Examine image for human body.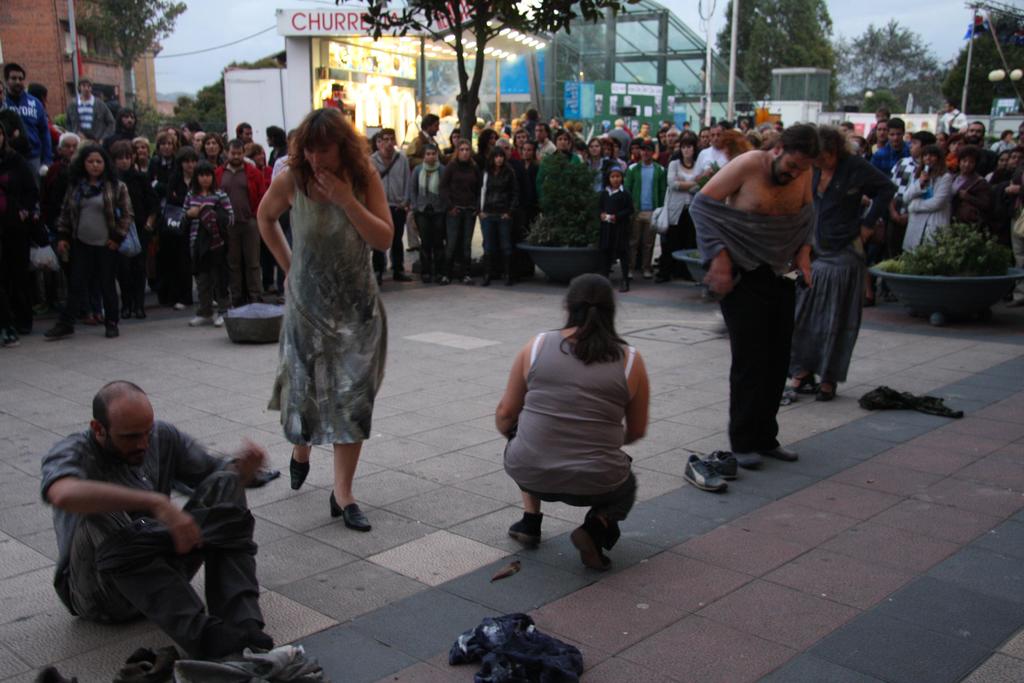
Examination result: x1=37 y1=423 x2=276 y2=661.
